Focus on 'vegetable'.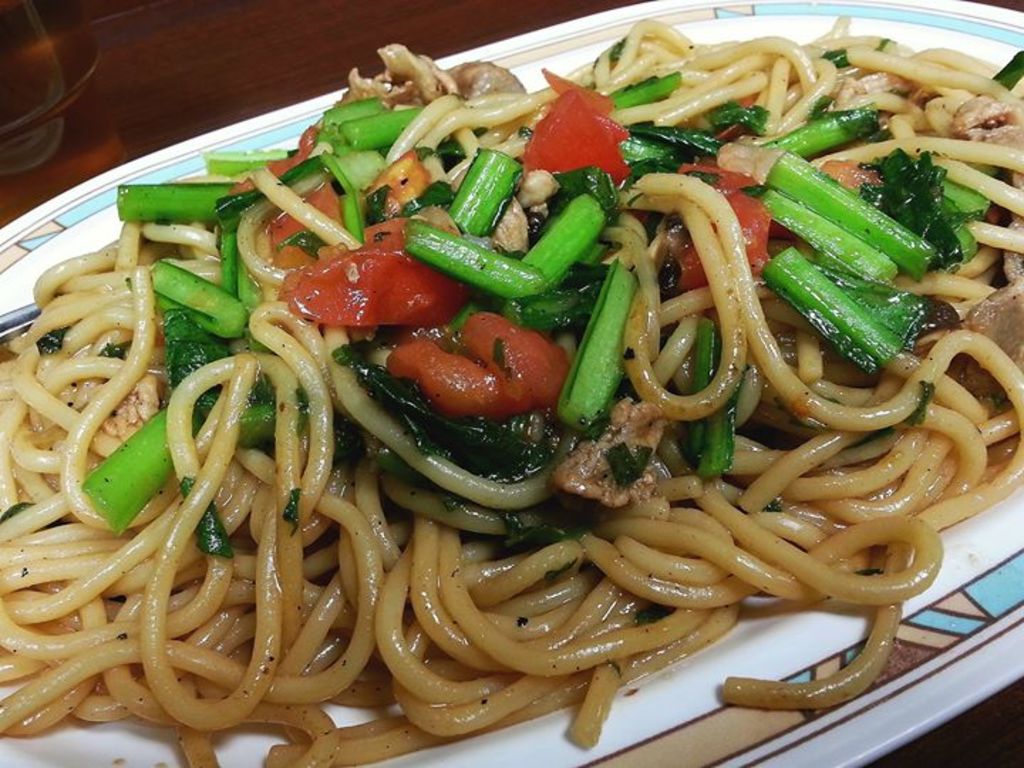
Focused at crop(286, 213, 471, 329).
